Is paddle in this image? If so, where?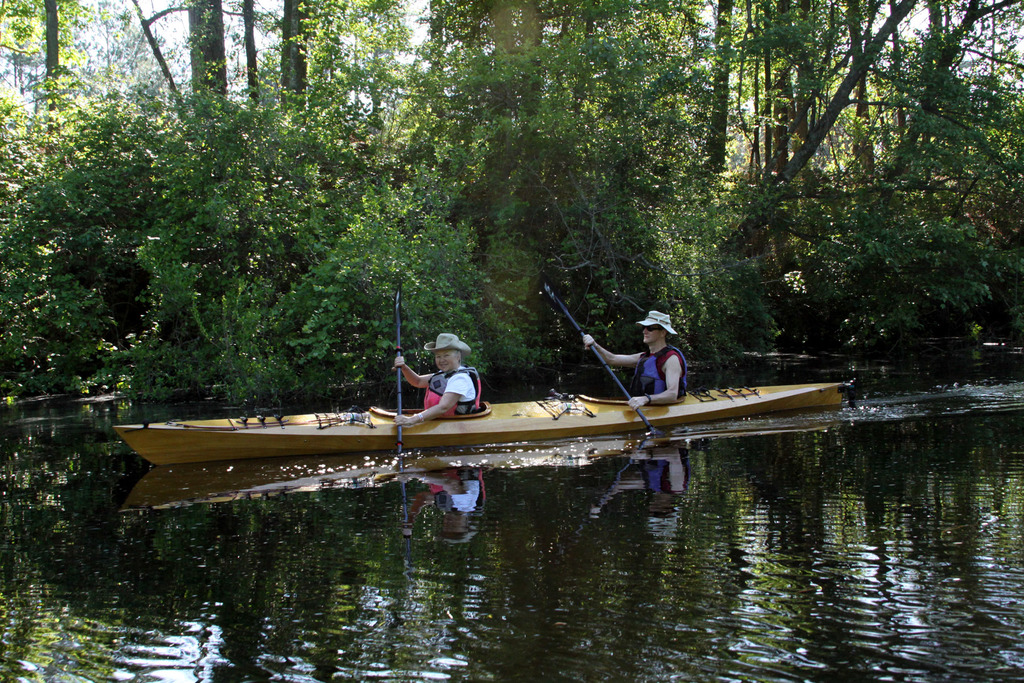
Yes, at 538 278 662 436.
